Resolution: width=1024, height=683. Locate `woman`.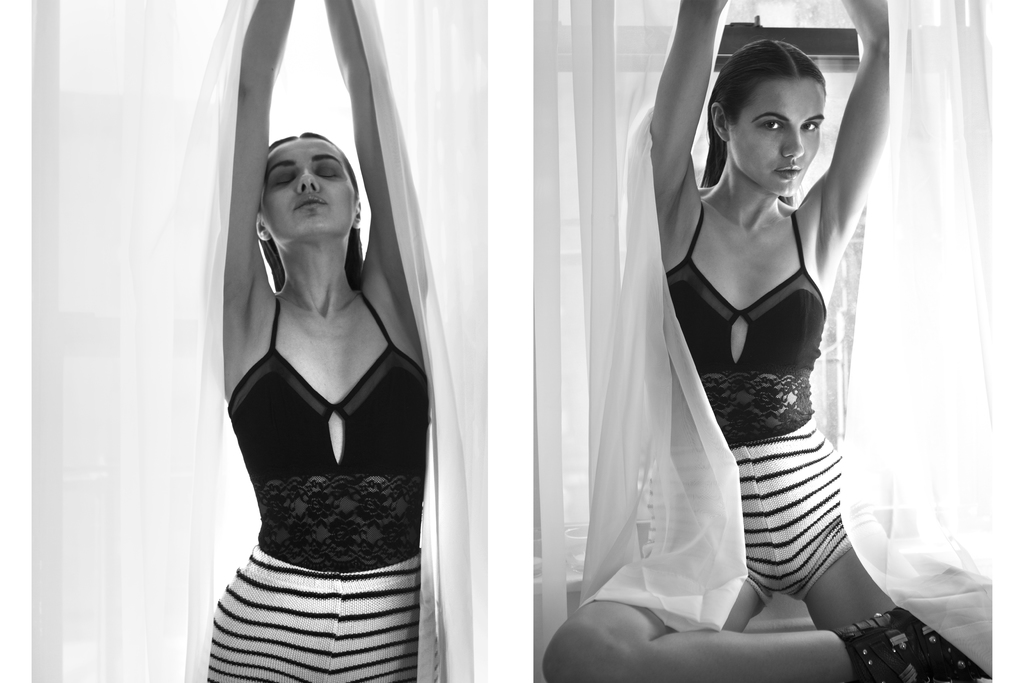
locate(202, 0, 438, 682).
